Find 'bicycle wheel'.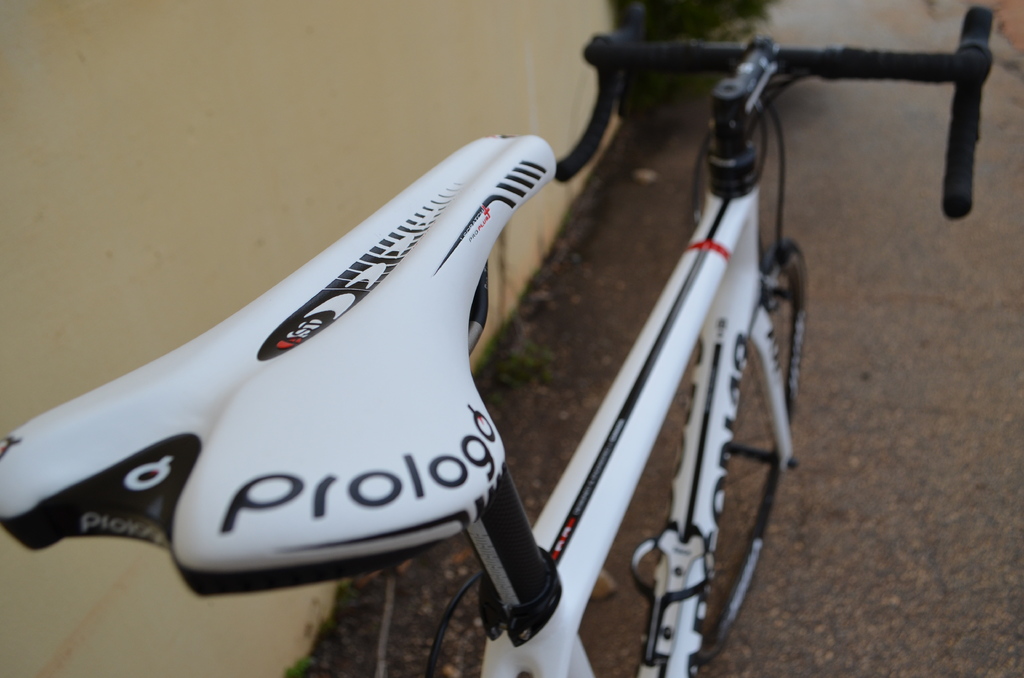
l=694, t=246, r=809, b=663.
